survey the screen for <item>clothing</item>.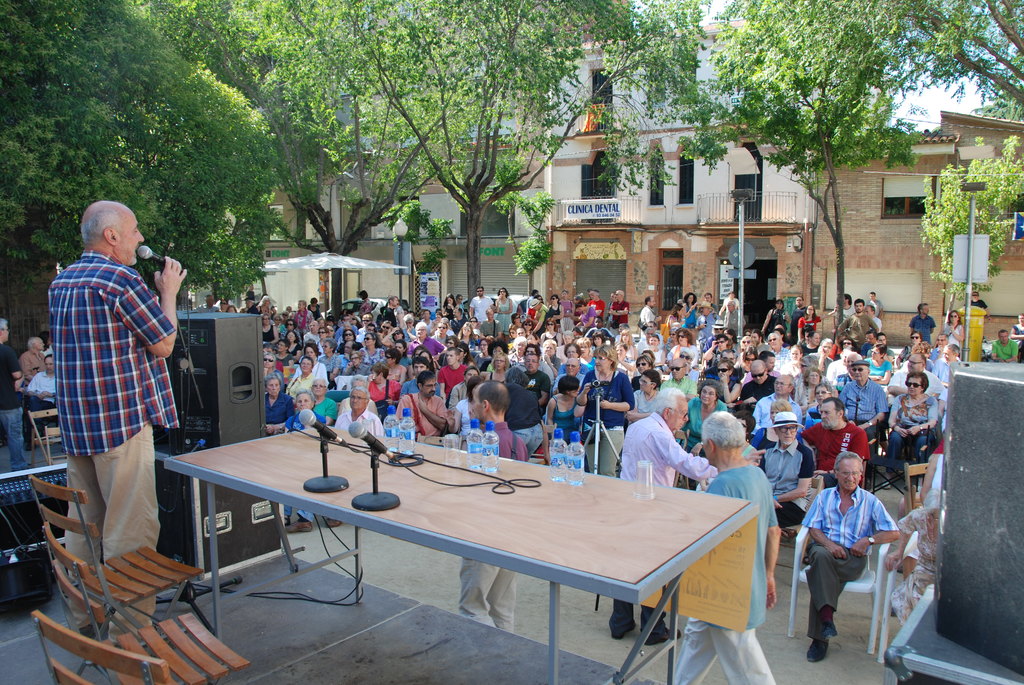
Survey found: BBox(866, 359, 888, 375).
